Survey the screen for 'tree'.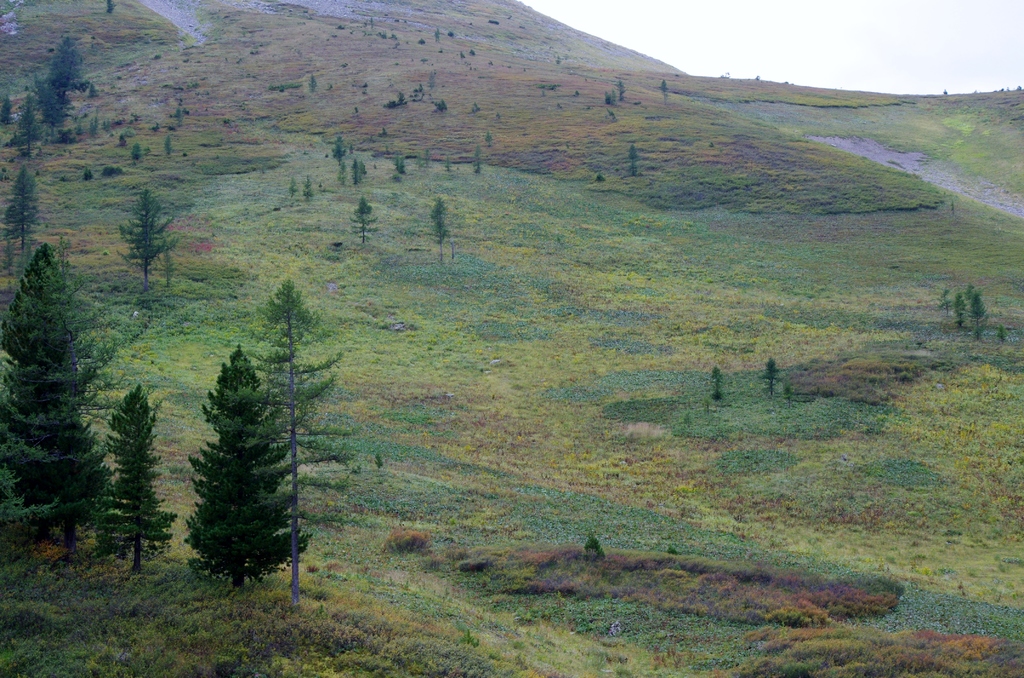
Survey found: select_region(428, 68, 435, 92).
